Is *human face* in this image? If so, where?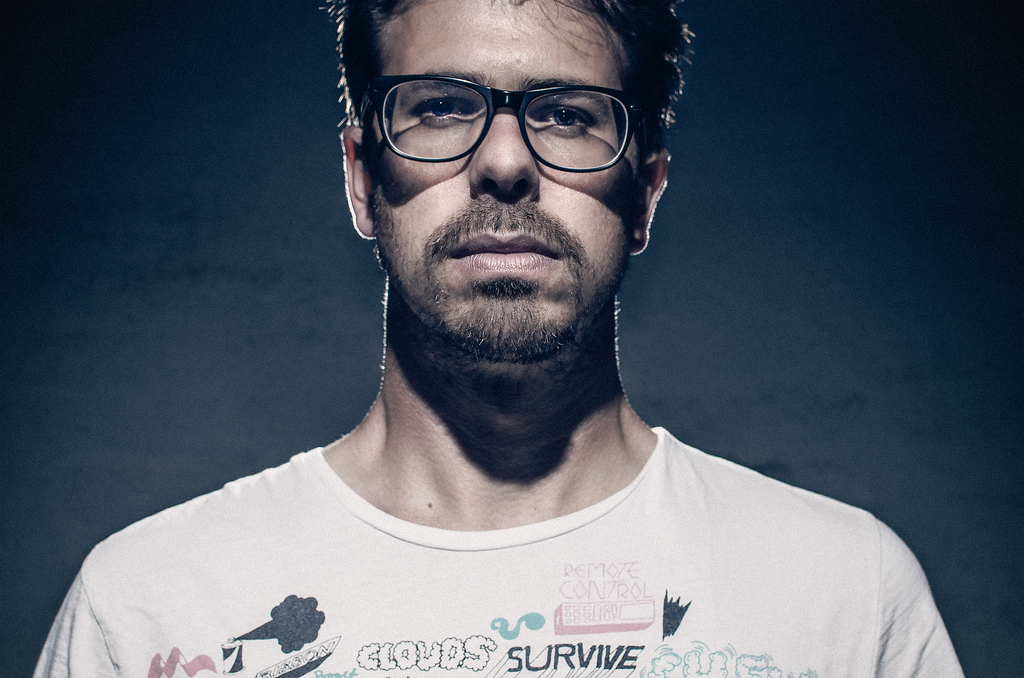
Yes, at 376 0 637 367.
